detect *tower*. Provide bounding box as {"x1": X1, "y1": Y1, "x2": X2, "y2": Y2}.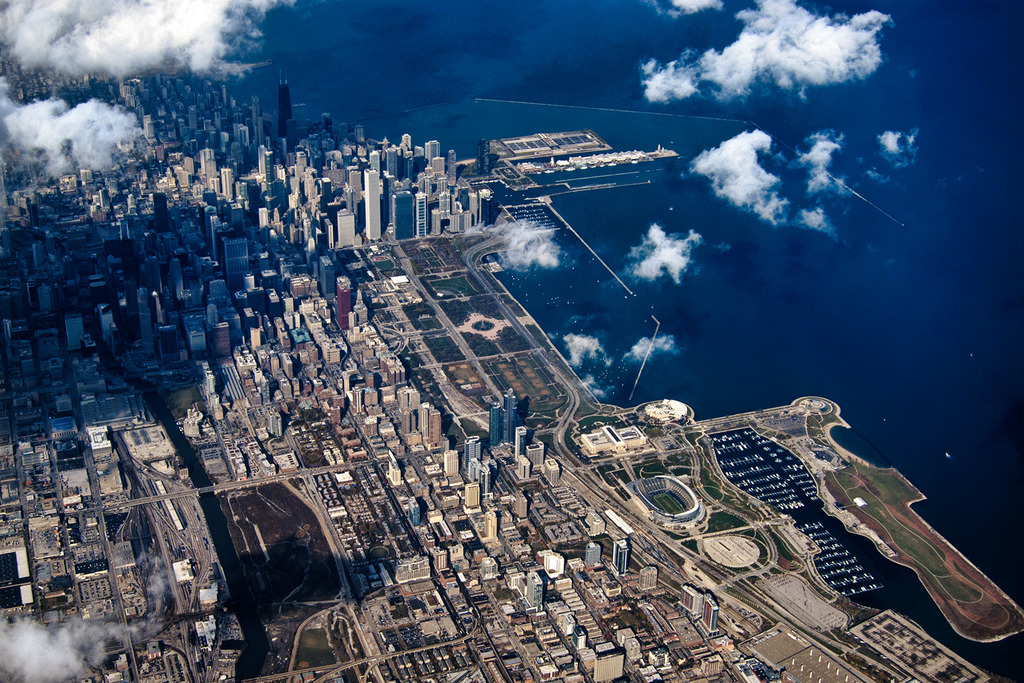
{"x1": 416, "y1": 194, "x2": 431, "y2": 236}.
